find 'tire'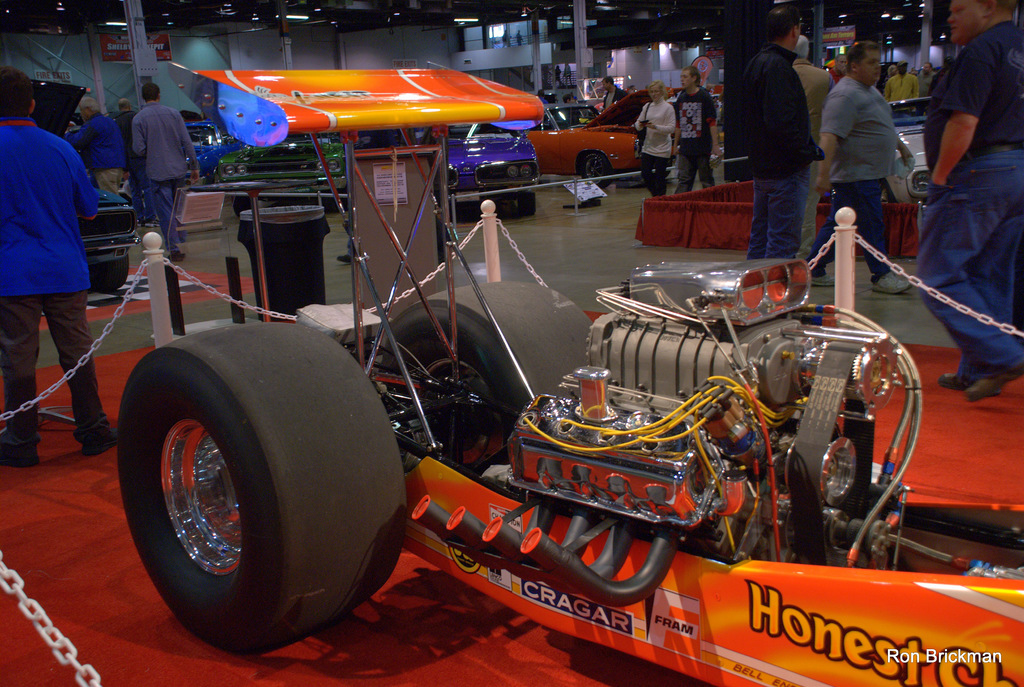
{"x1": 881, "y1": 182, "x2": 897, "y2": 204}
